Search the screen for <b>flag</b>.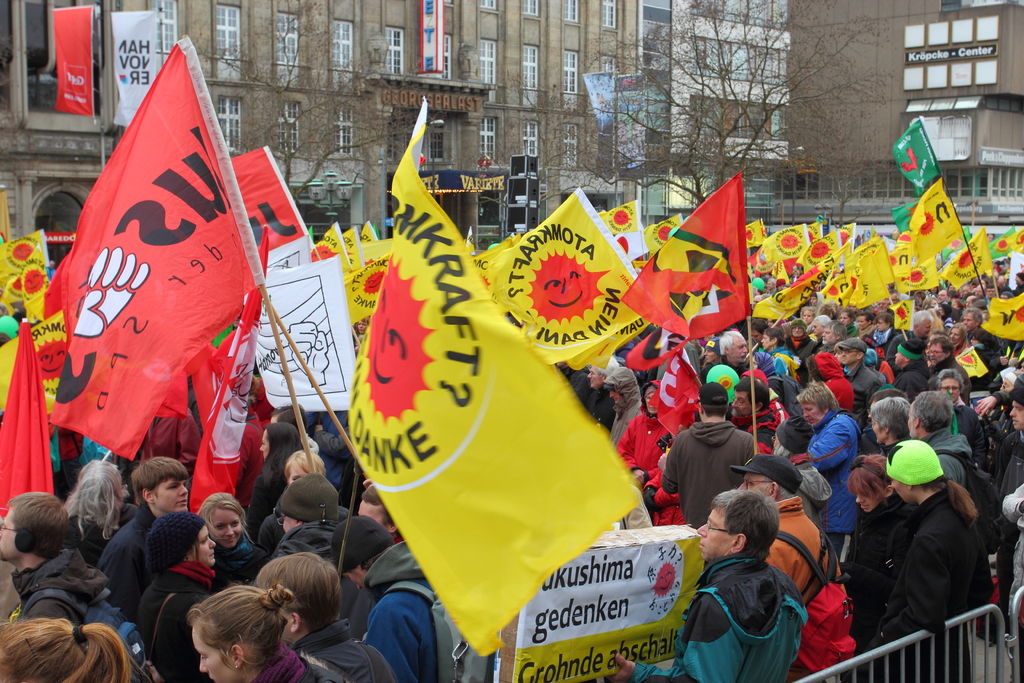
Found at region(890, 297, 915, 330).
